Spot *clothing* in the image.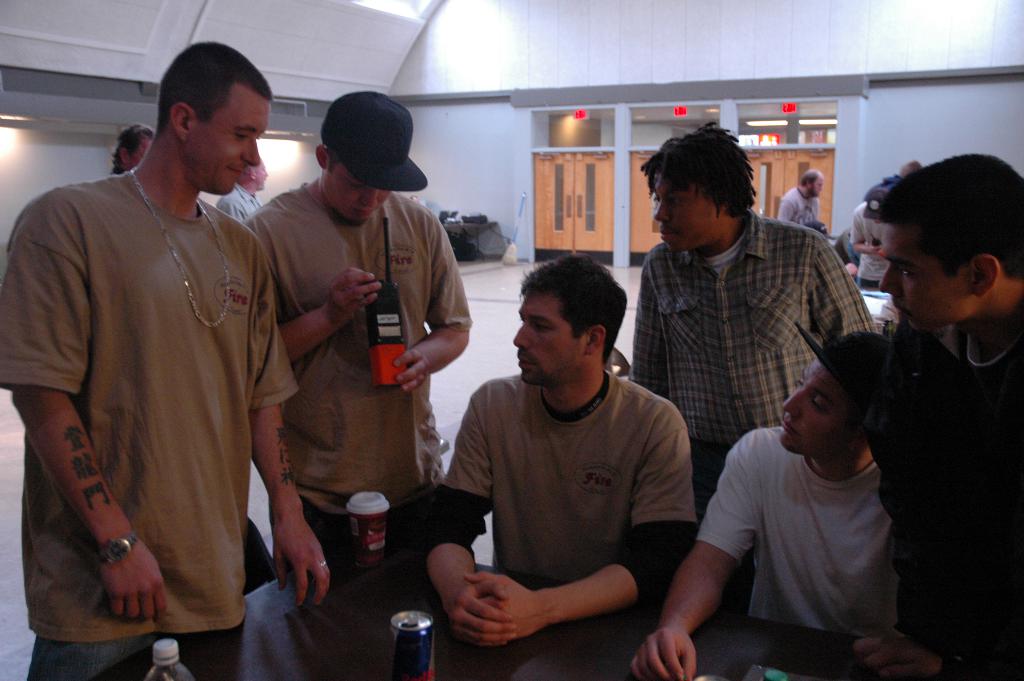
*clothing* found at {"left": 620, "top": 215, "right": 876, "bottom": 489}.
